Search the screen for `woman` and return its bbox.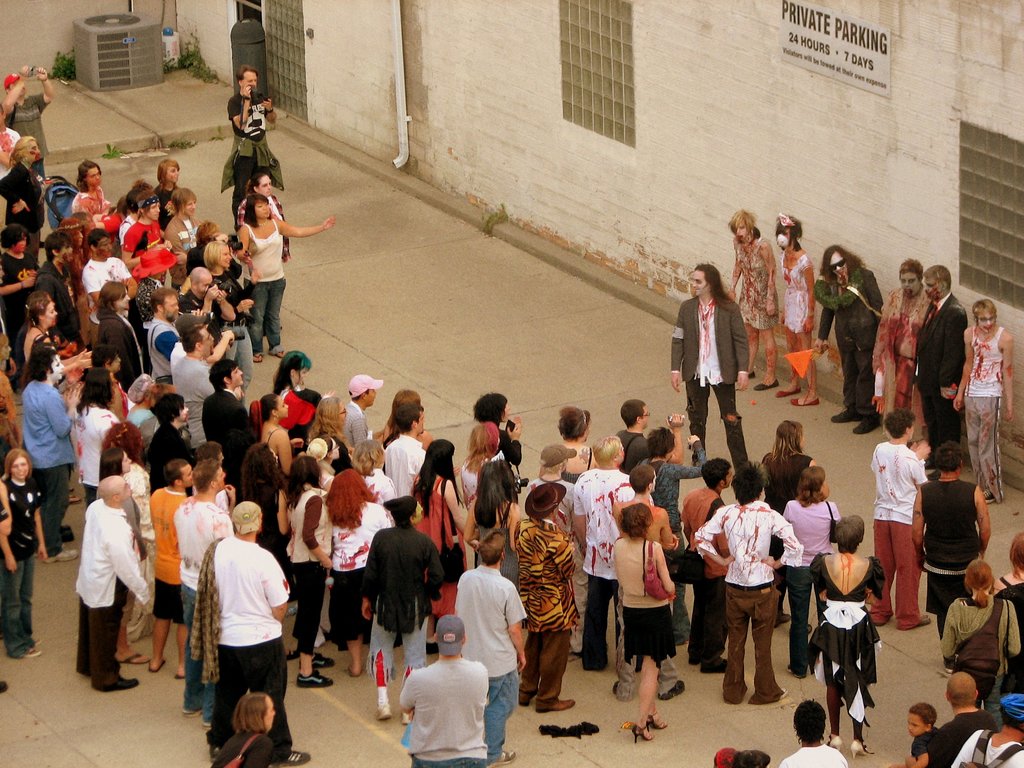
Found: x1=267, y1=454, x2=344, y2=694.
